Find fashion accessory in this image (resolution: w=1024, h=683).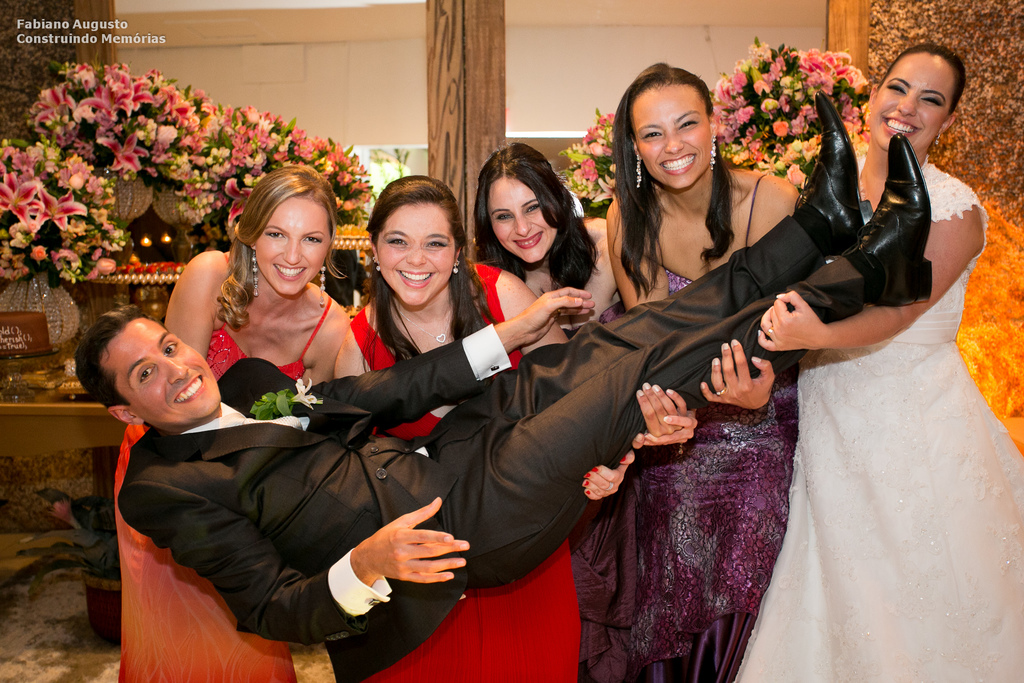
bbox=[795, 88, 874, 258].
